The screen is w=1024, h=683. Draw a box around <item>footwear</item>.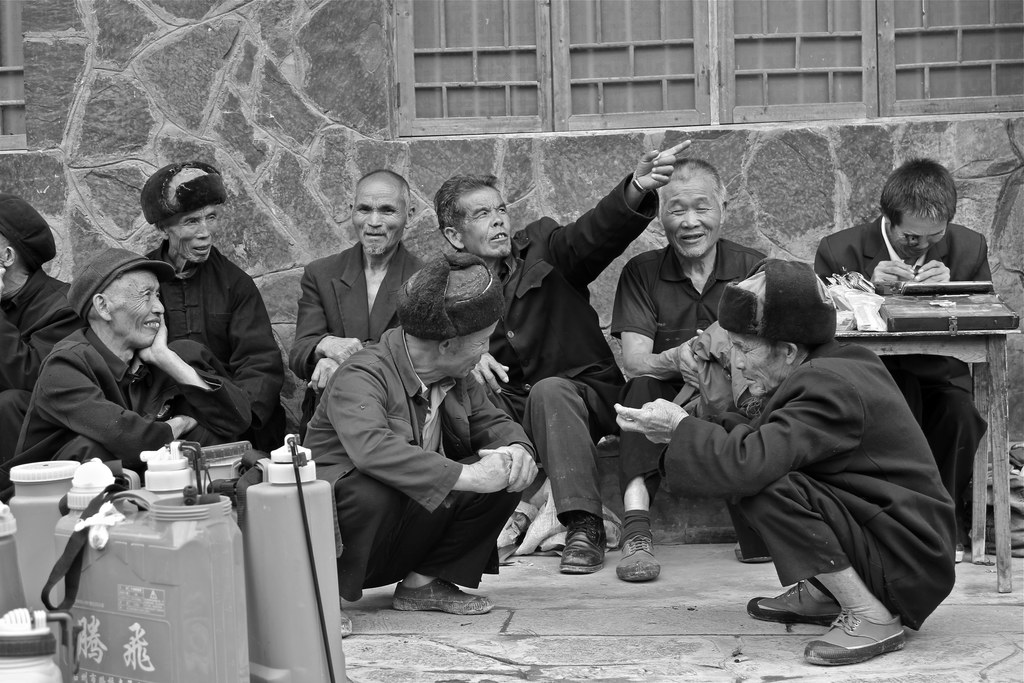
box=[772, 593, 917, 654].
